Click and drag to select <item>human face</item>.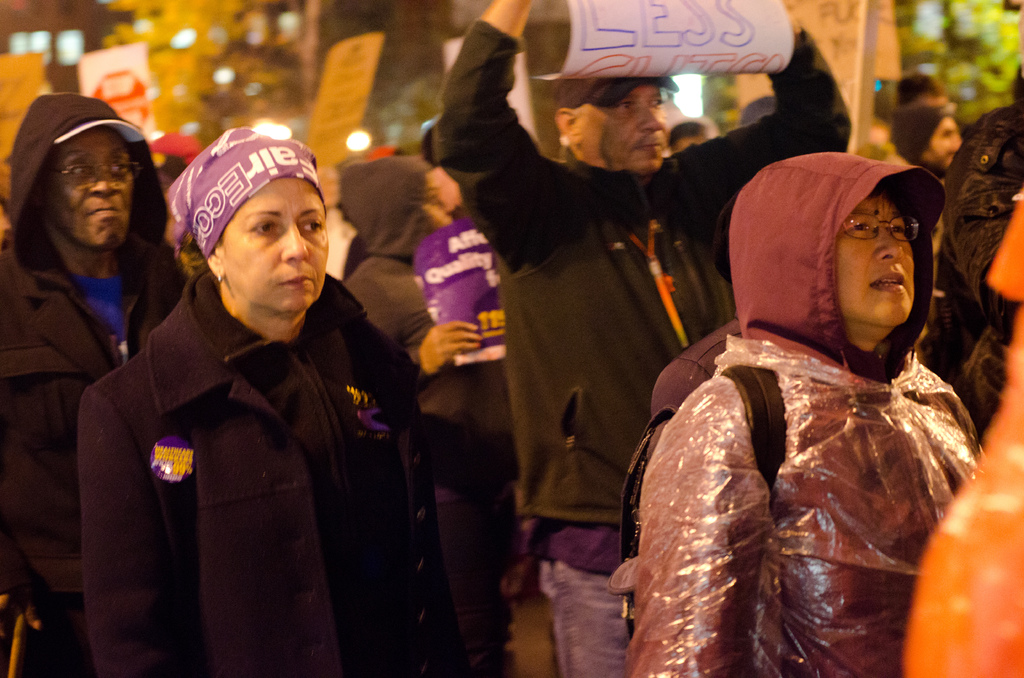
Selection: (x1=834, y1=193, x2=917, y2=323).
